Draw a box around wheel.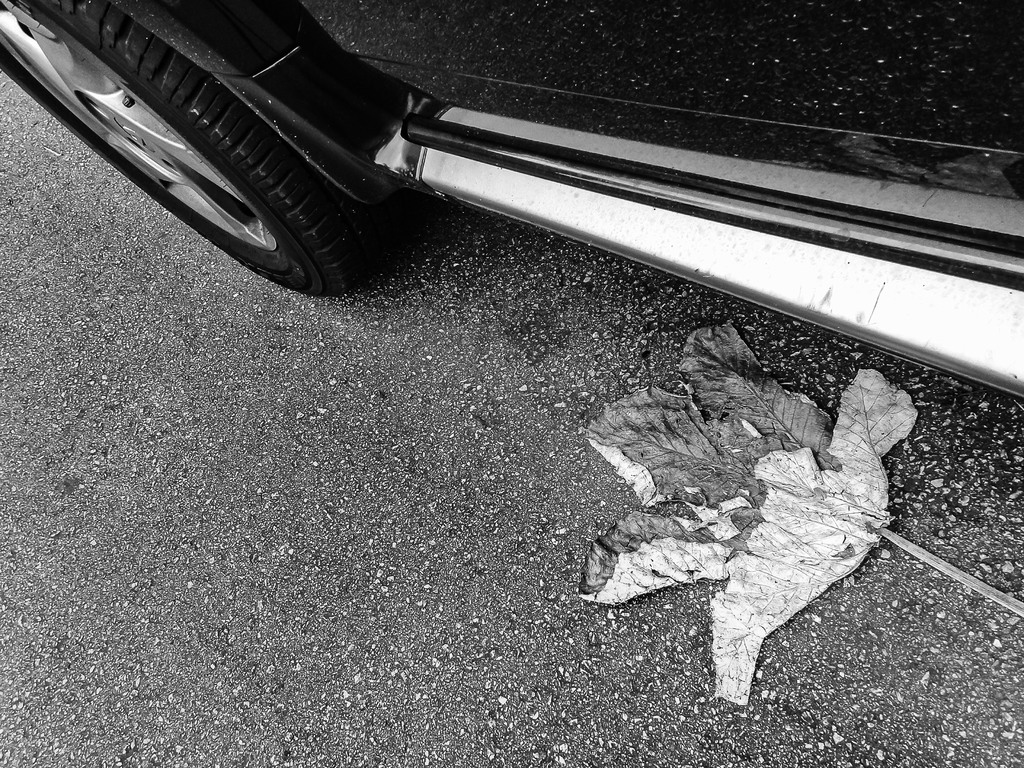
detection(0, 0, 409, 311).
